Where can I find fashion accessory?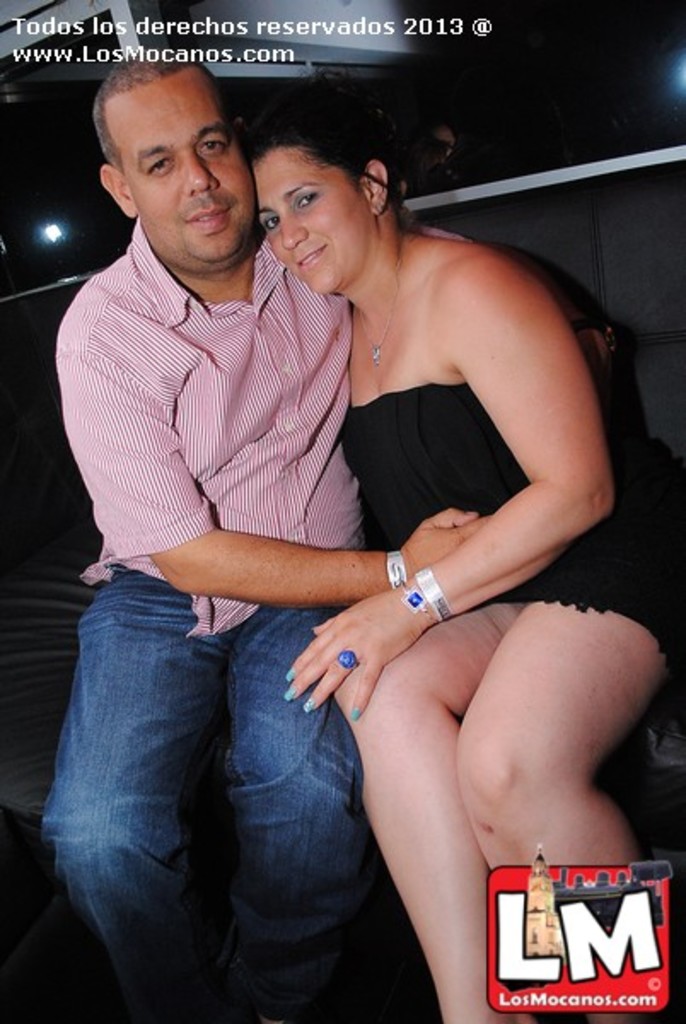
You can find it at [333, 647, 360, 672].
